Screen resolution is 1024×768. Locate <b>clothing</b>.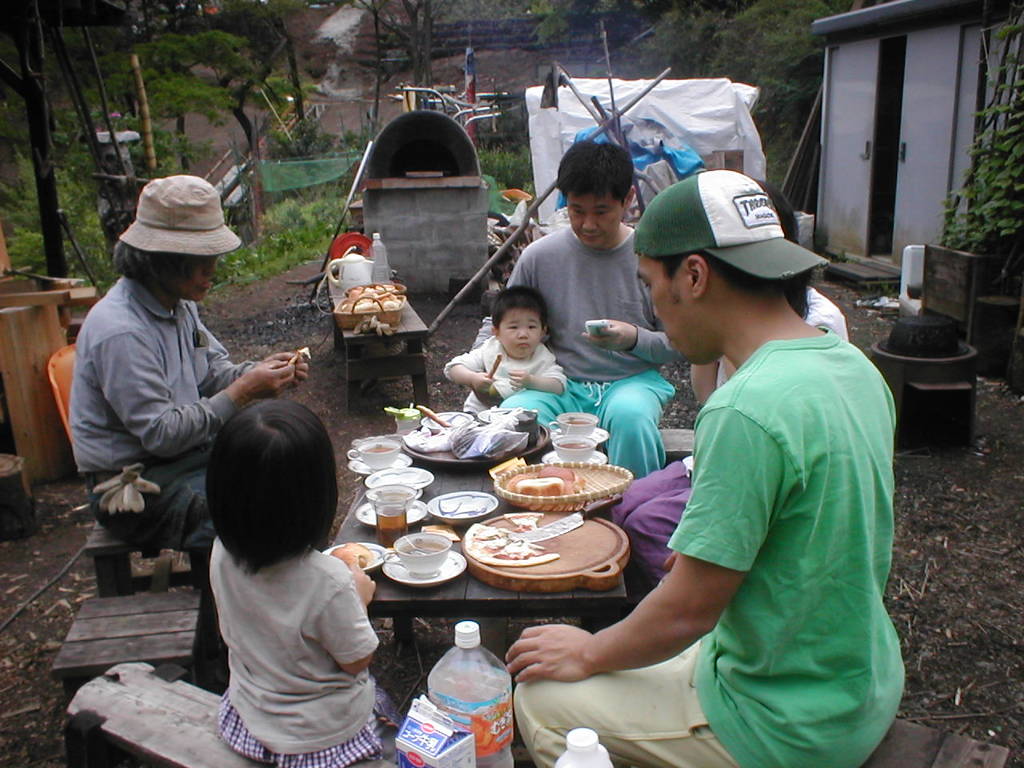
<region>606, 282, 846, 578</region>.
